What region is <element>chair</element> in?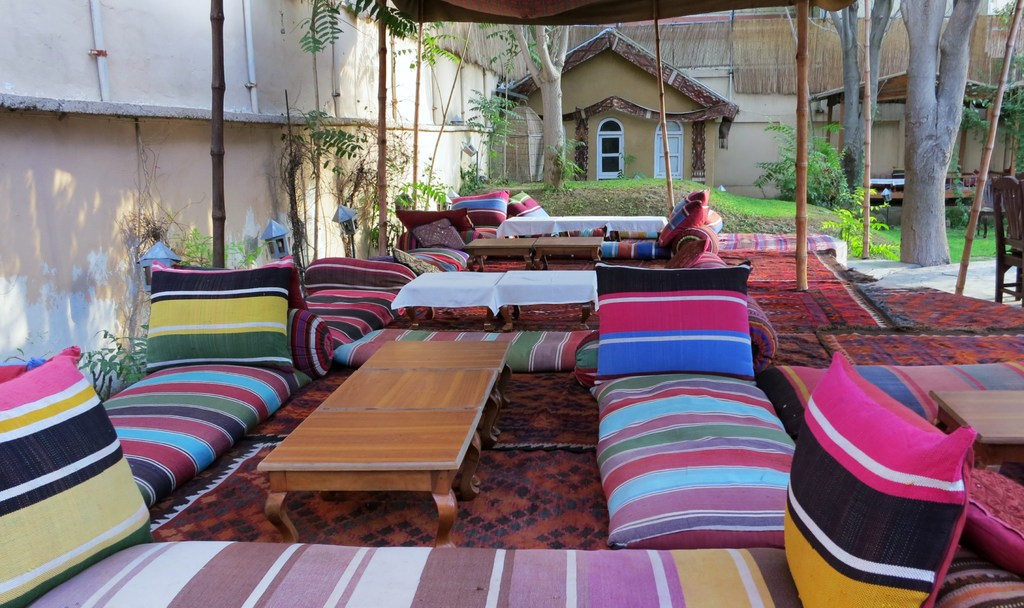
989:175:1023:301.
